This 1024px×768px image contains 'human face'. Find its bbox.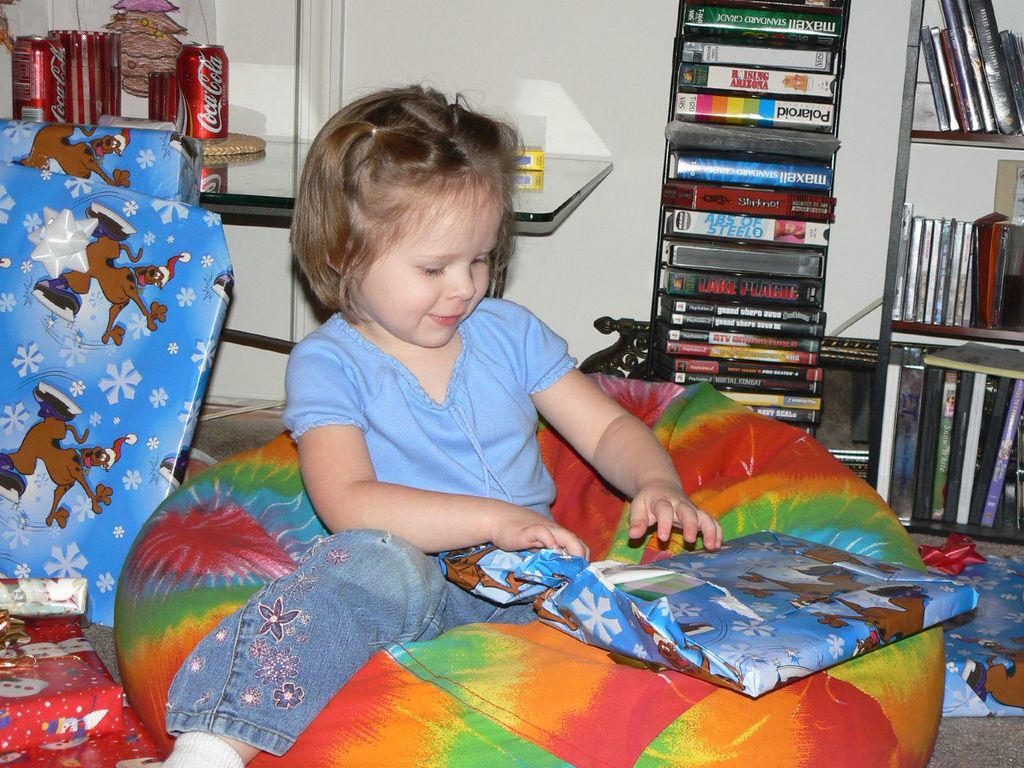
x1=354 y1=170 x2=502 y2=349.
